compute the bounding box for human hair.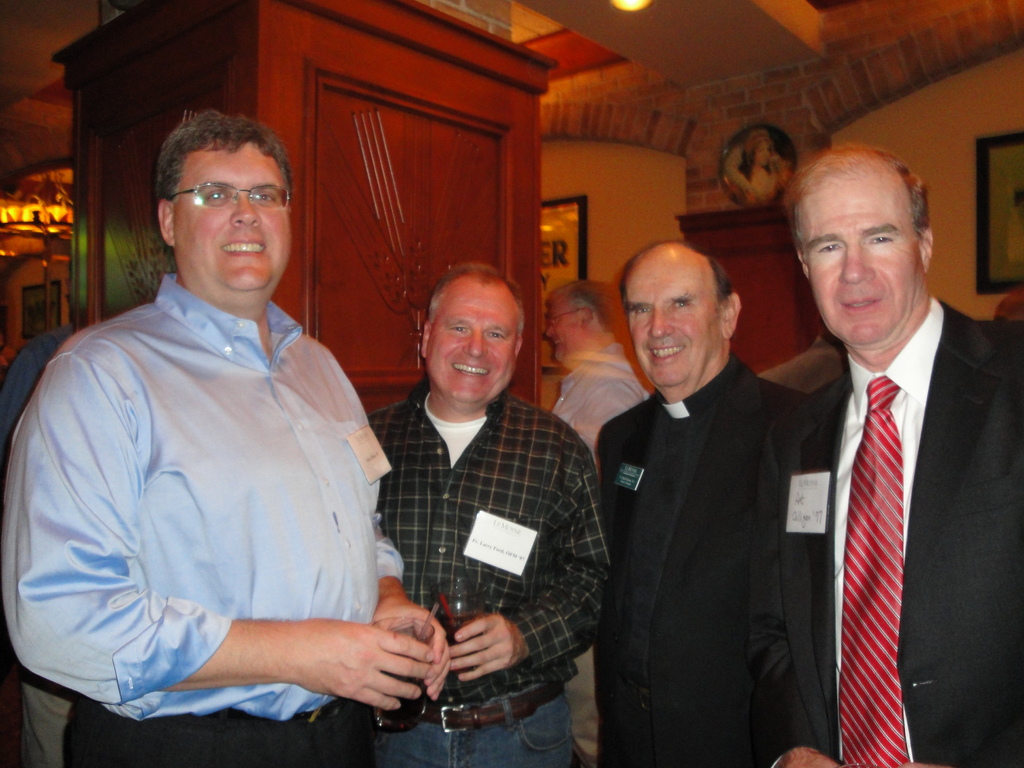
box=[431, 260, 524, 336].
